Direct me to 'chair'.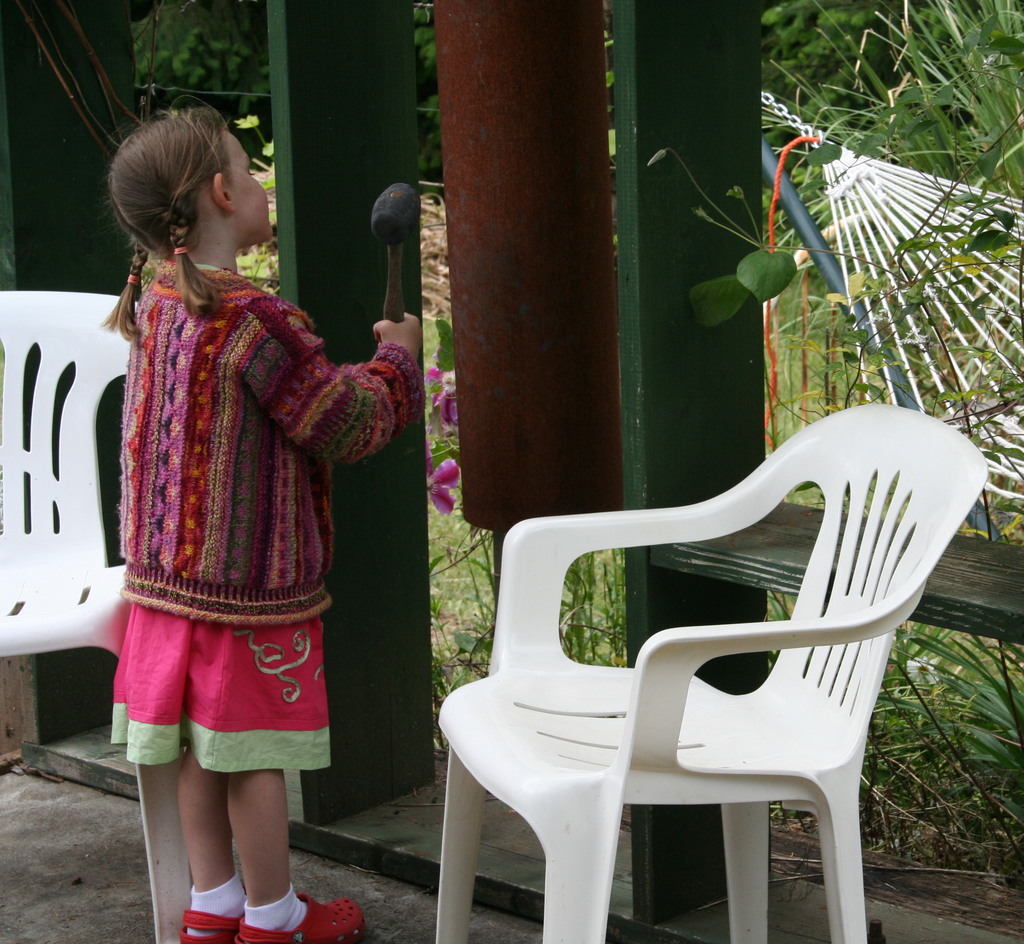
Direction: bbox(0, 289, 197, 943).
